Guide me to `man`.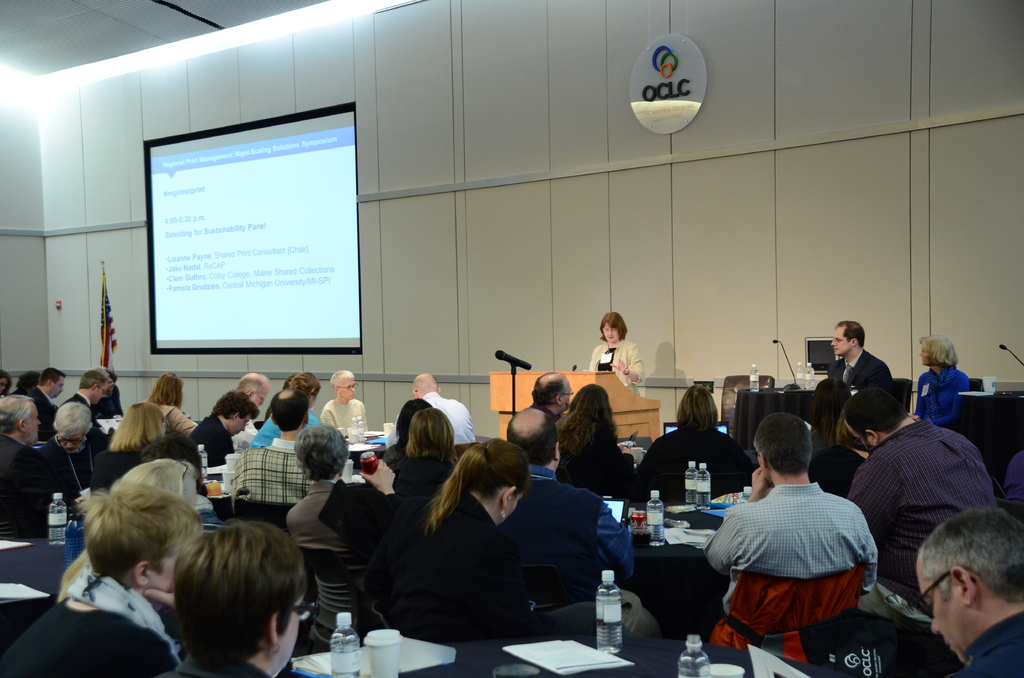
Guidance: bbox(232, 392, 314, 506).
